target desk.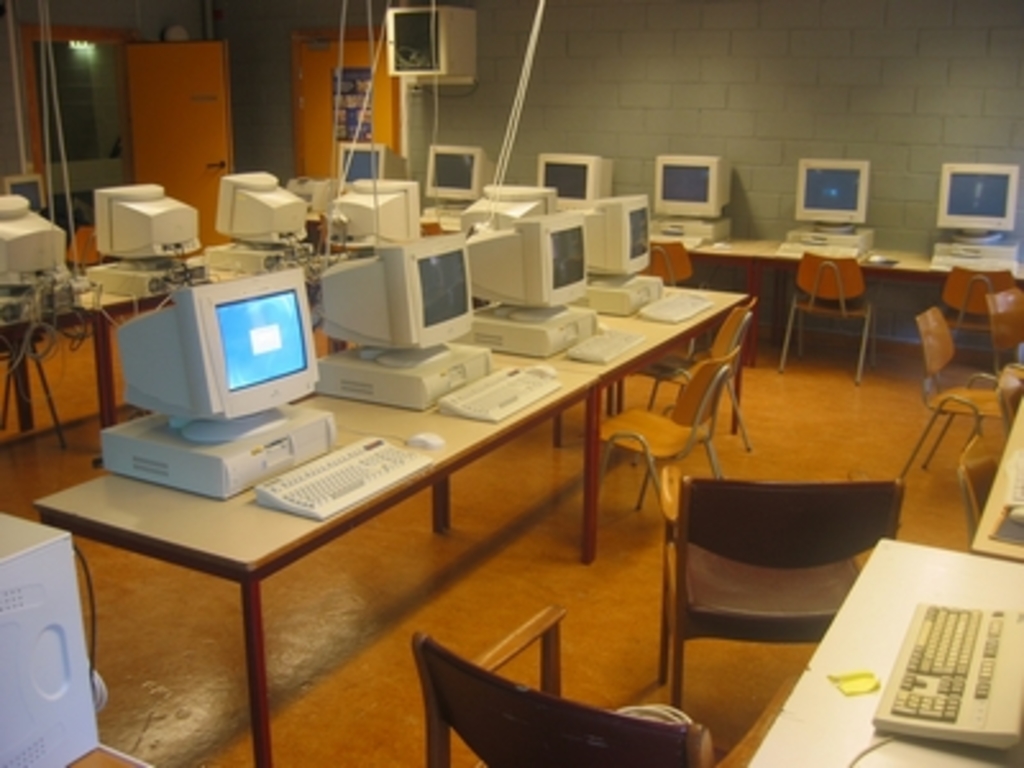
Target region: [left=49, top=253, right=740, bottom=735].
